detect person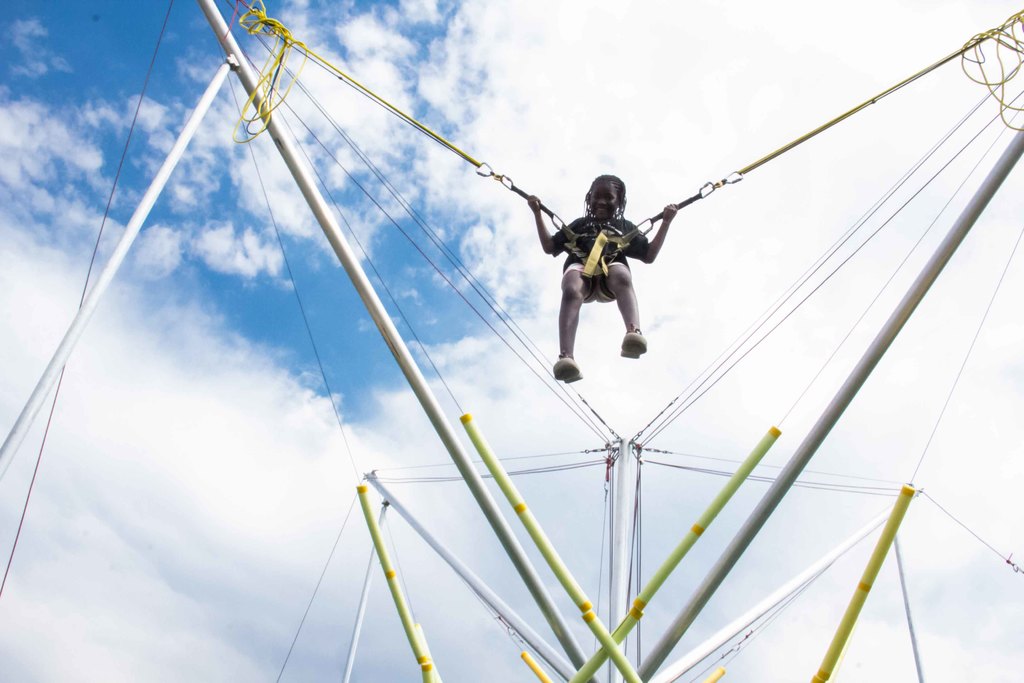
{"left": 534, "top": 168, "right": 659, "bottom": 388}
